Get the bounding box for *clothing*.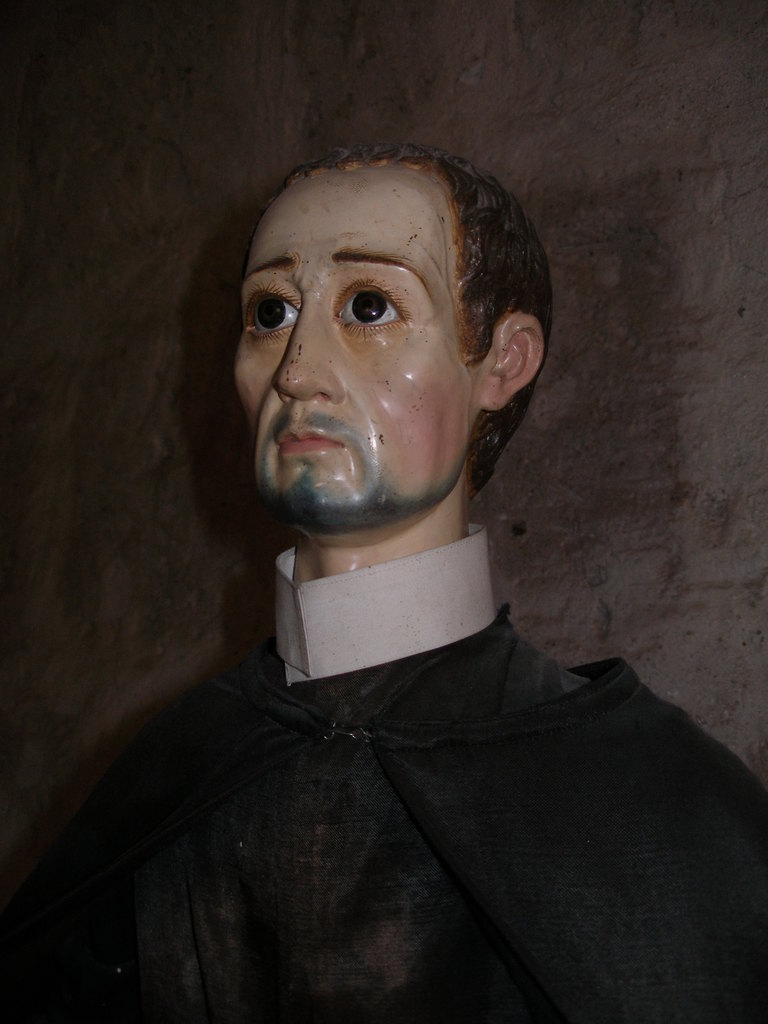
{"x1": 33, "y1": 567, "x2": 767, "y2": 1005}.
